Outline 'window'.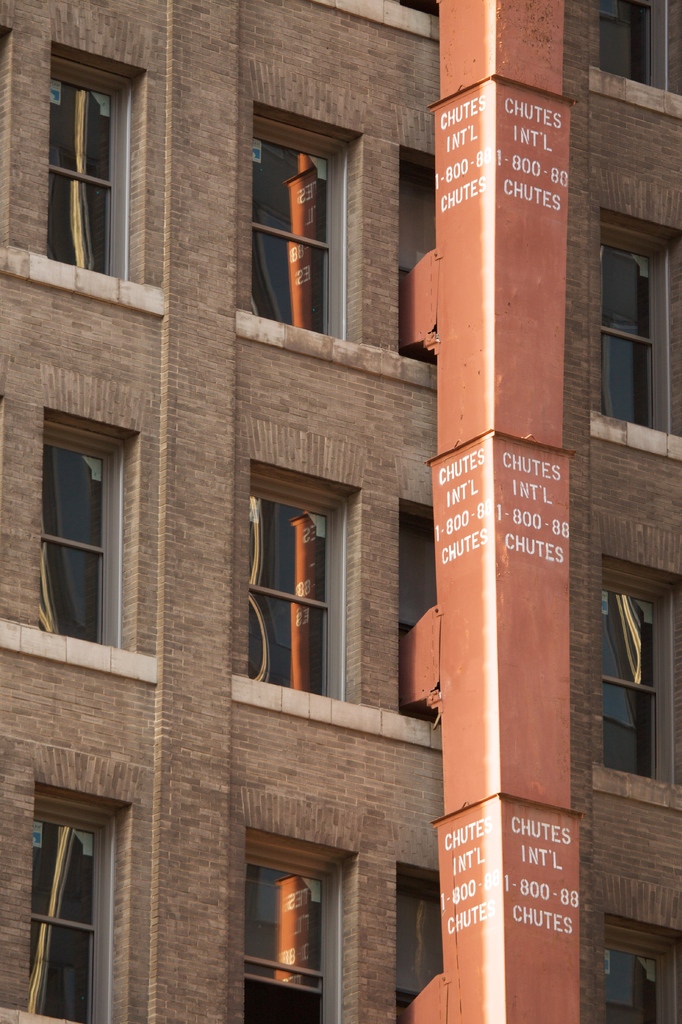
Outline: [x1=246, y1=473, x2=348, y2=696].
